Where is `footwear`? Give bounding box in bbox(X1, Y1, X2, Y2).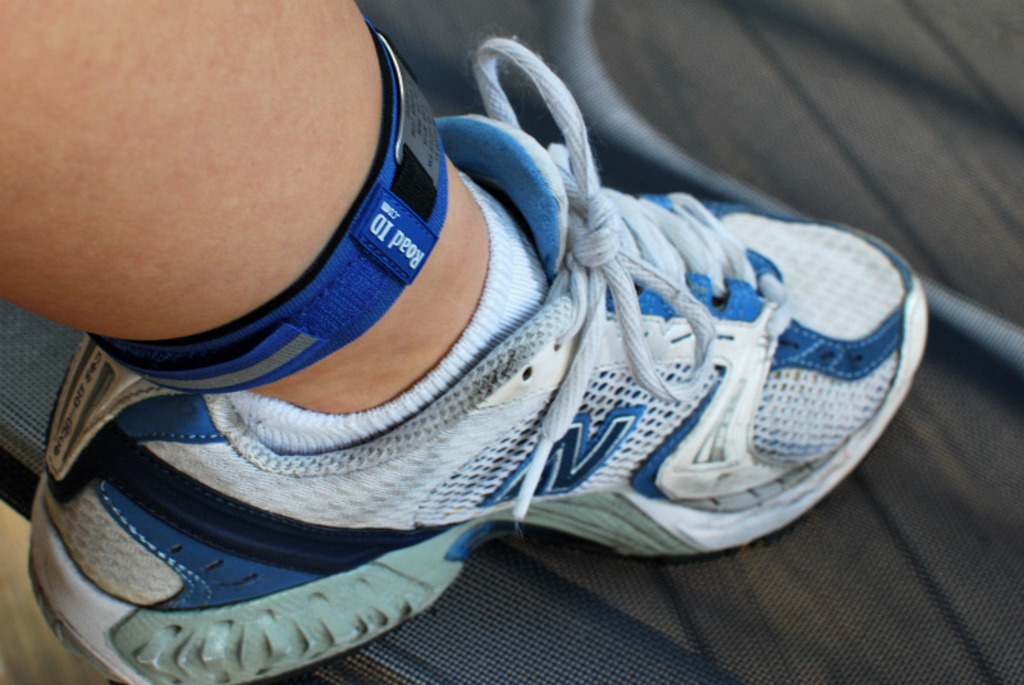
bbox(27, 38, 931, 684).
